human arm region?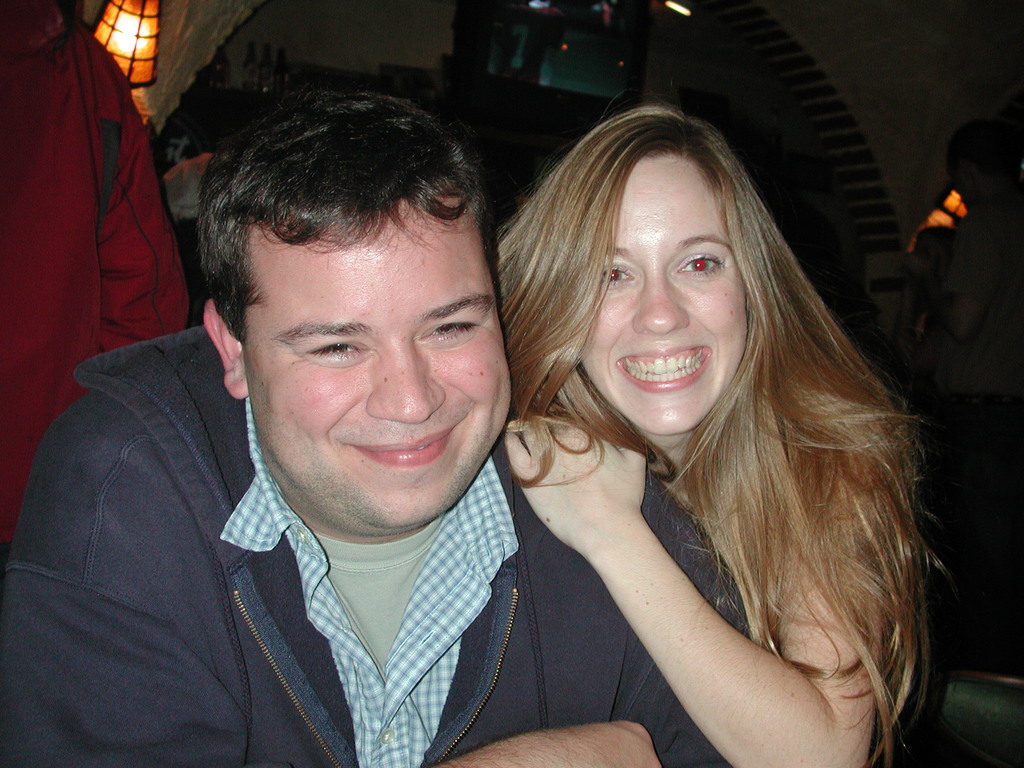
[500, 414, 886, 767]
